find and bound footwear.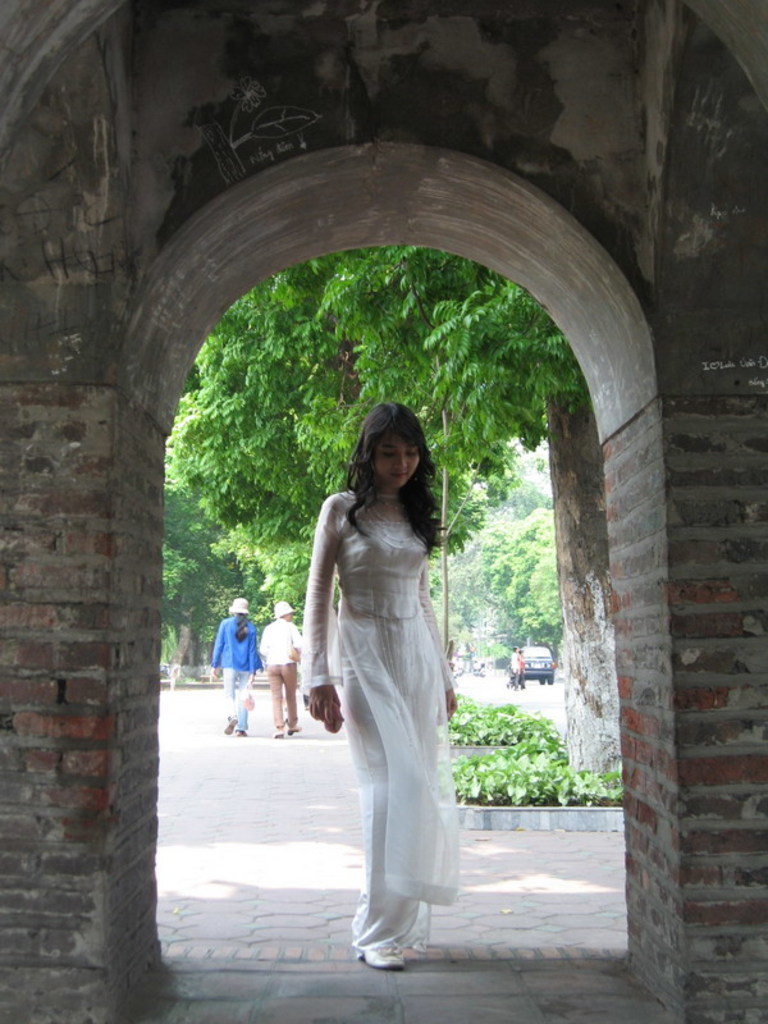
Bound: (274,731,280,736).
